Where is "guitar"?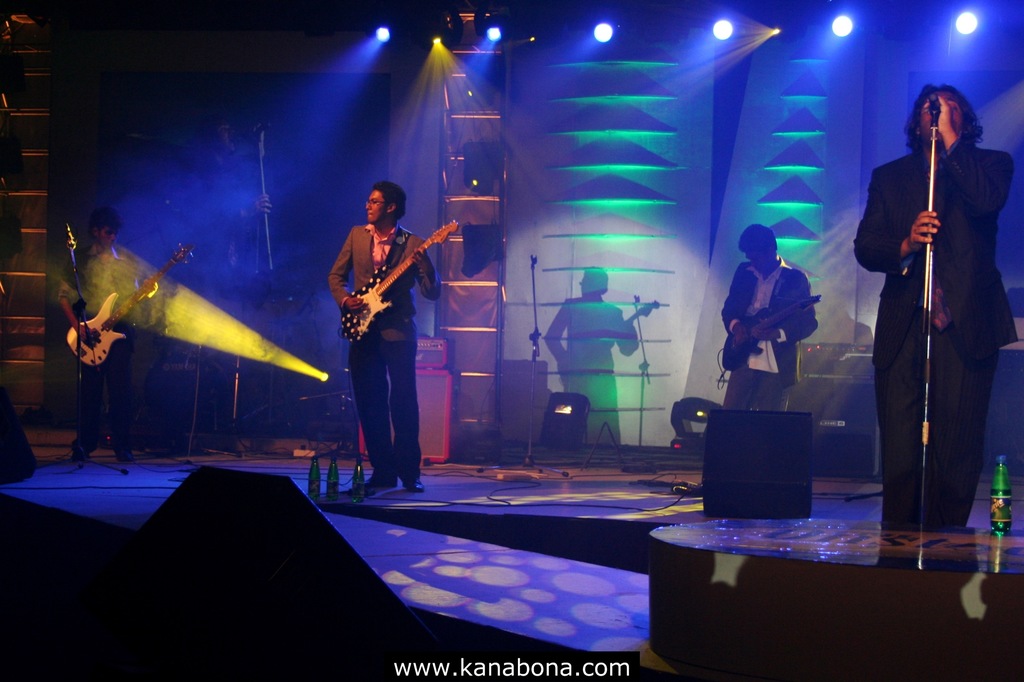
63 241 193 365.
